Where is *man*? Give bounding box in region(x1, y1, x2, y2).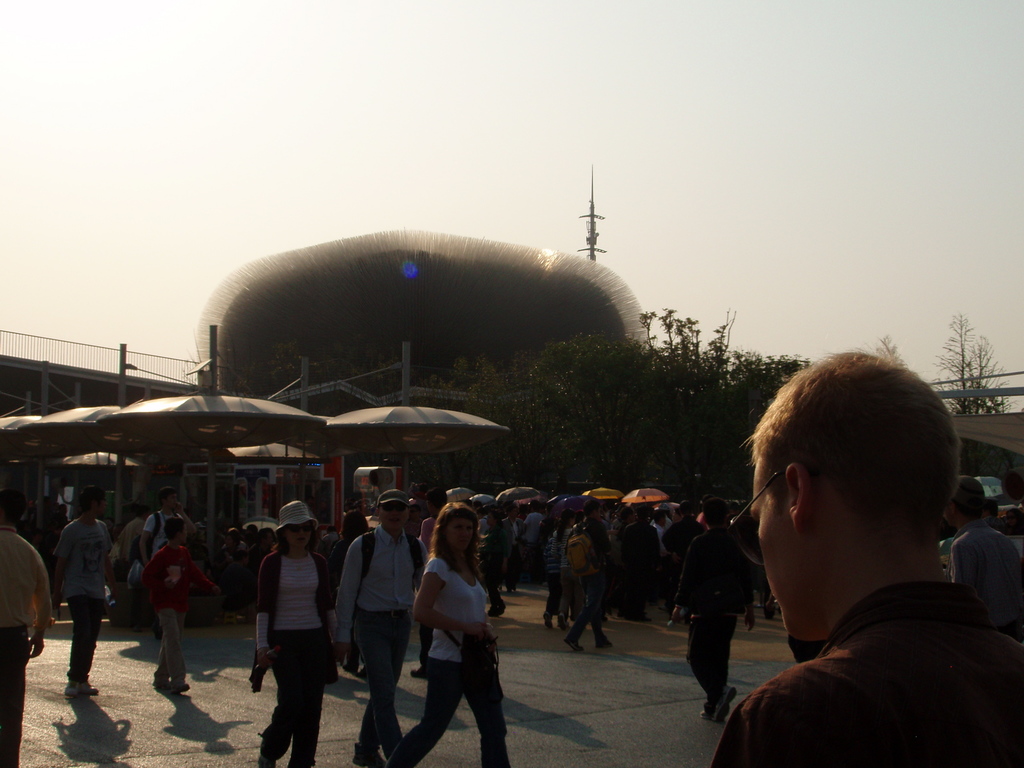
region(932, 479, 1023, 643).
